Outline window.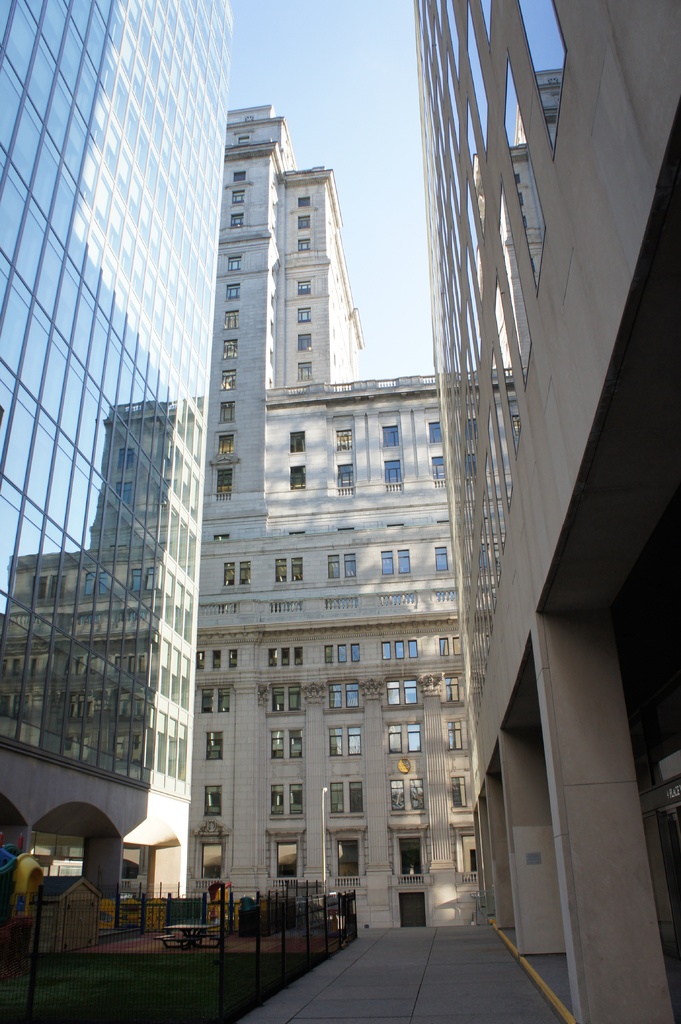
Outline: bbox=(273, 556, 303, 585).
